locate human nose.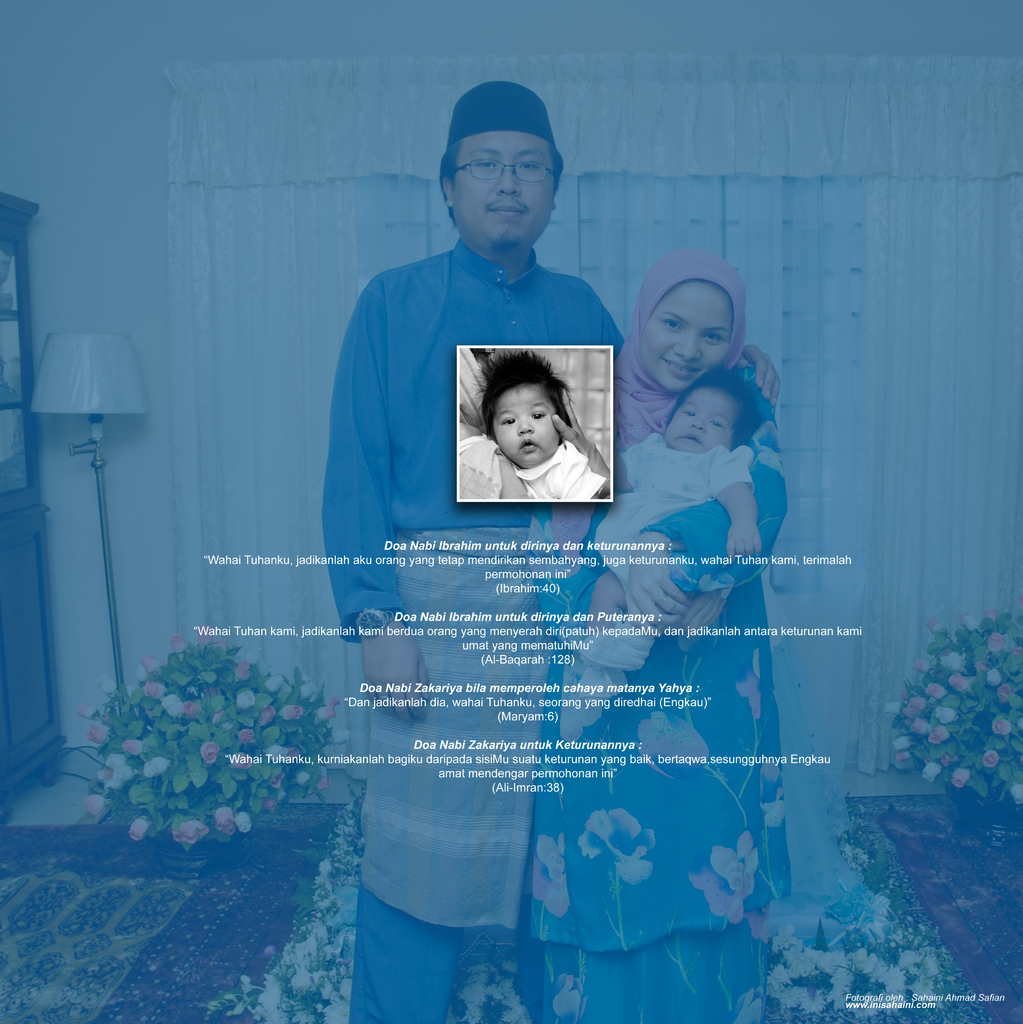
Bounding box: 682:415:707:435.
